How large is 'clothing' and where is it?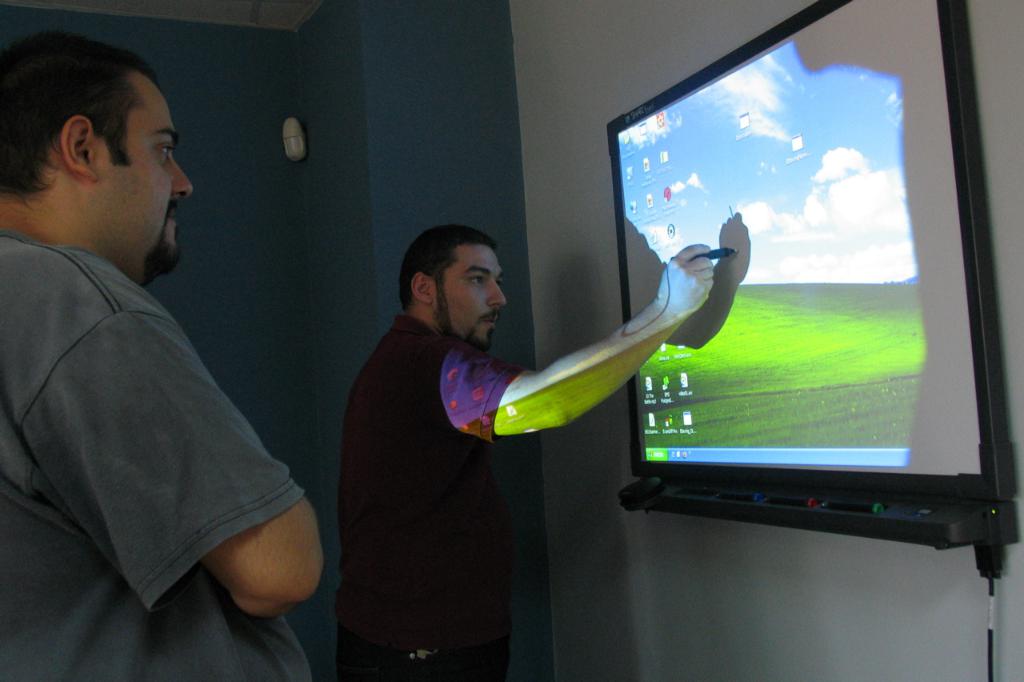
Bounding box: 6,154,334,658.
